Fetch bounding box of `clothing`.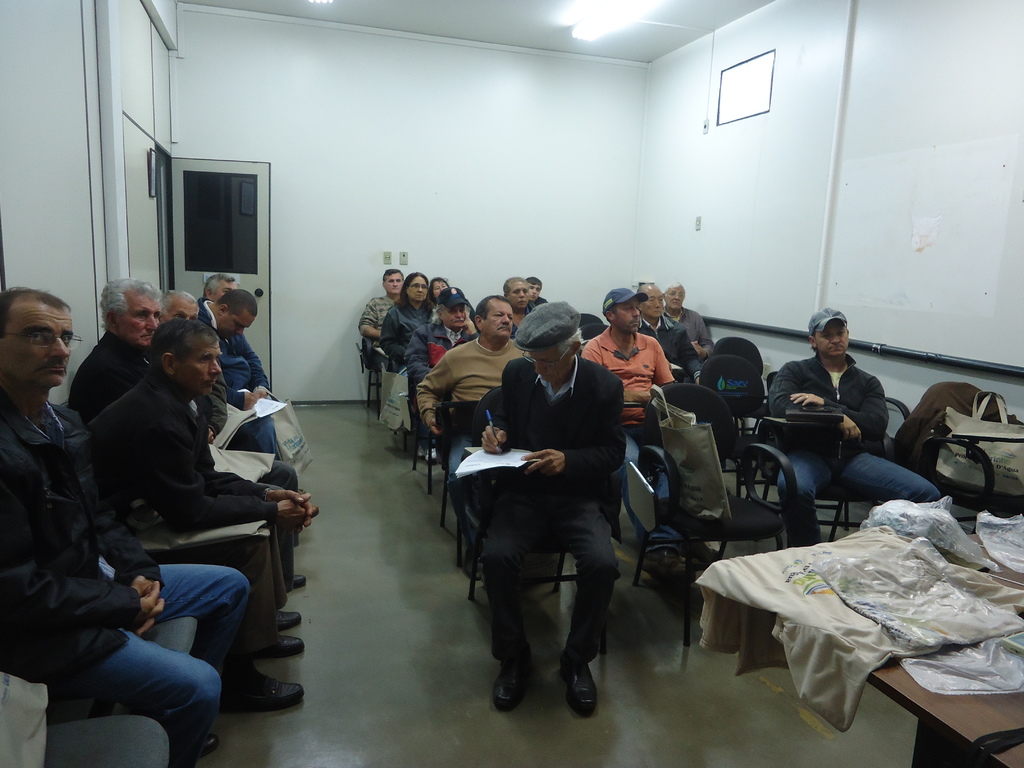
Bbox: (417, 329, 530, 549).
